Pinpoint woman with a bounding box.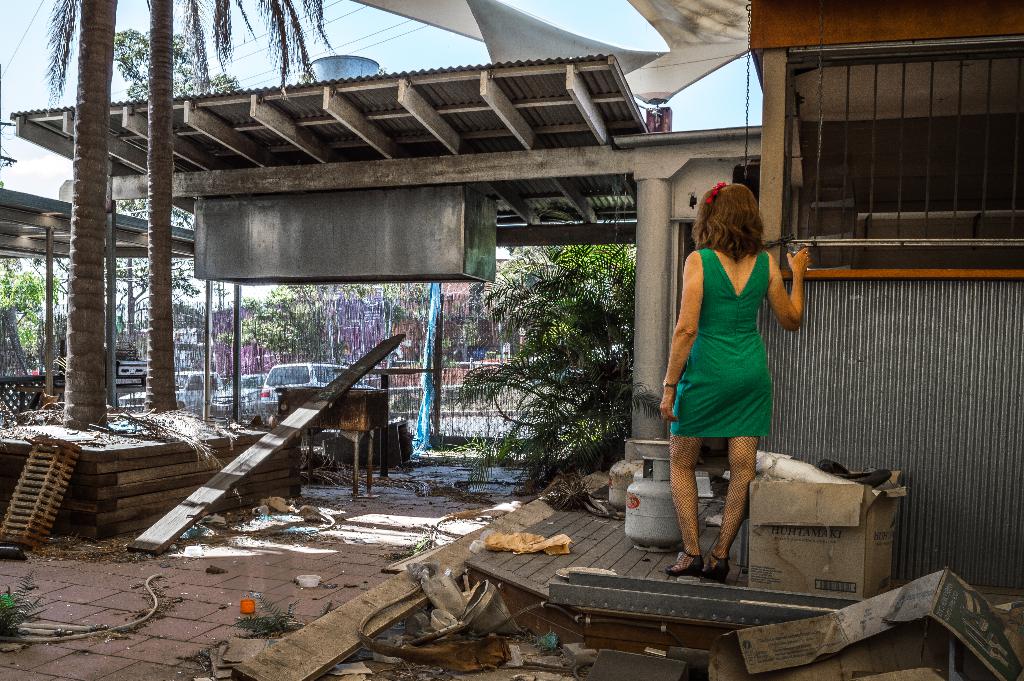
670/171/810/548.
